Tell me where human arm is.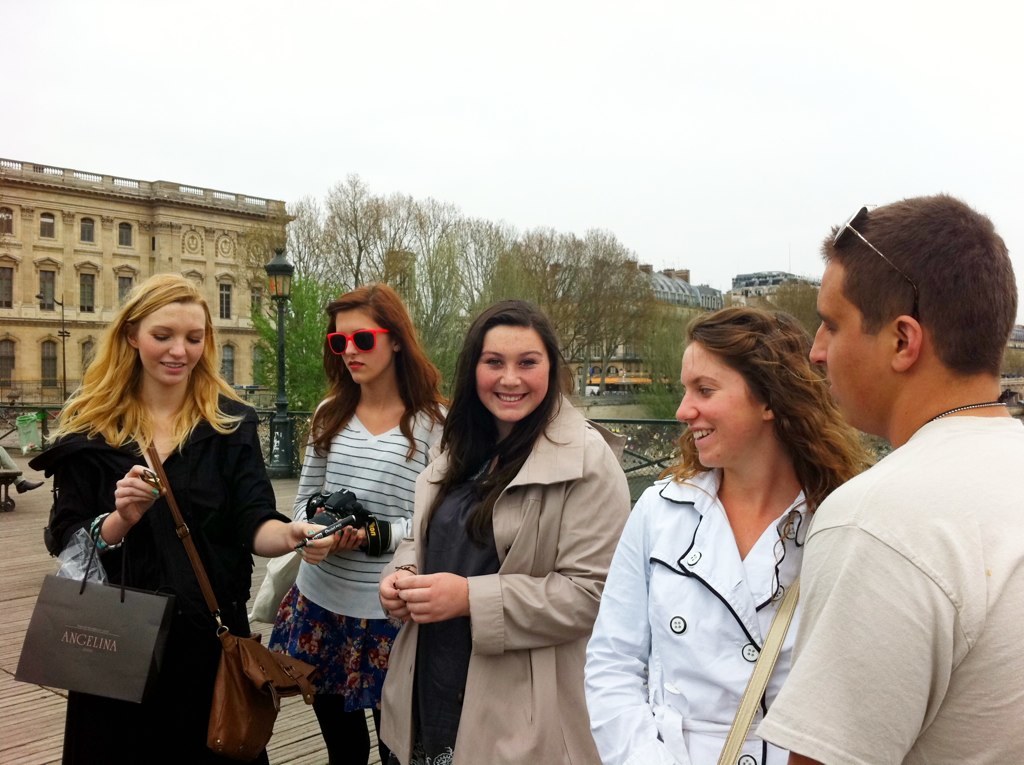
human arm is at [583,483,674,764].
